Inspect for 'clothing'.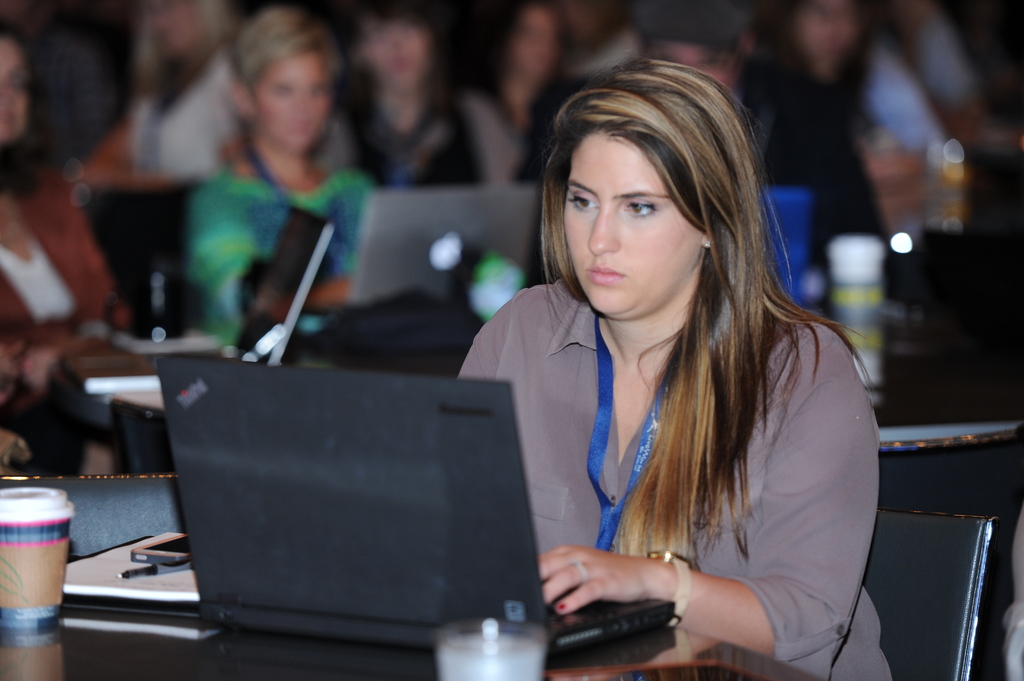
Inspection: bbox=(714, 38, 903, 324).
